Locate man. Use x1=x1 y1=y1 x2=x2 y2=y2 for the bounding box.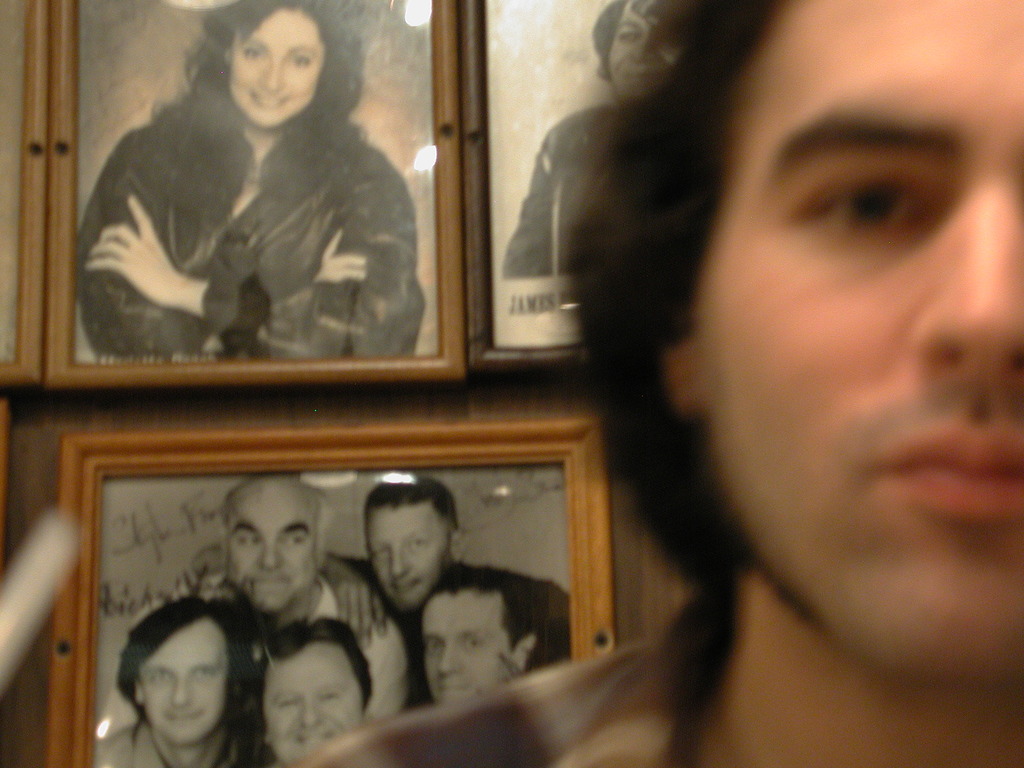
x1=380 y1=21 x2=1023 y2=749.
